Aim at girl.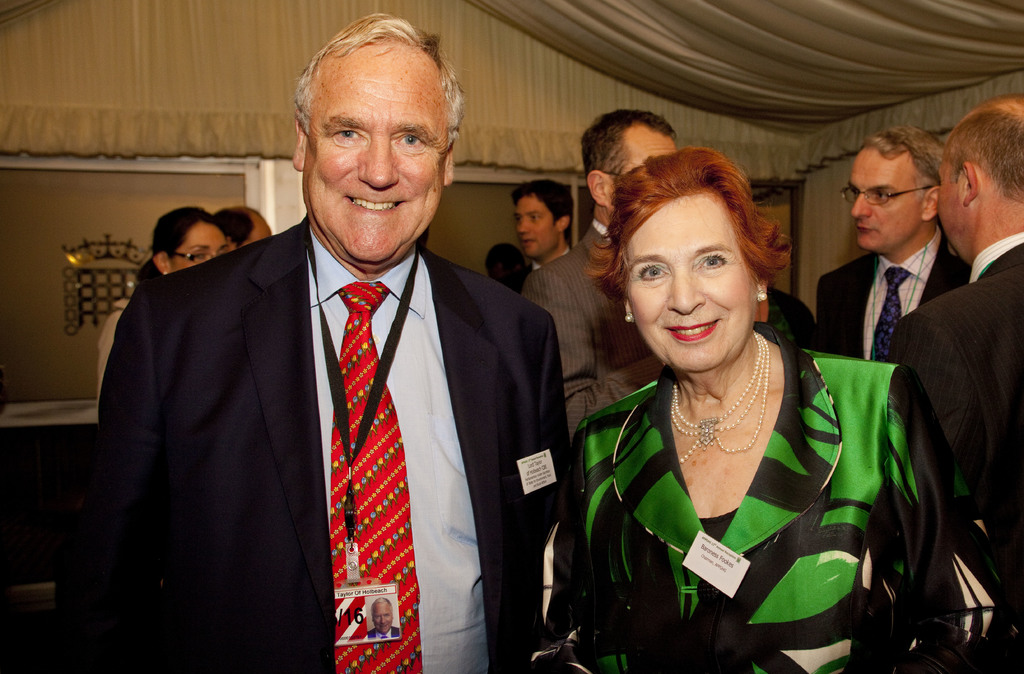
Aimed at 95, 207, 232, 412.
